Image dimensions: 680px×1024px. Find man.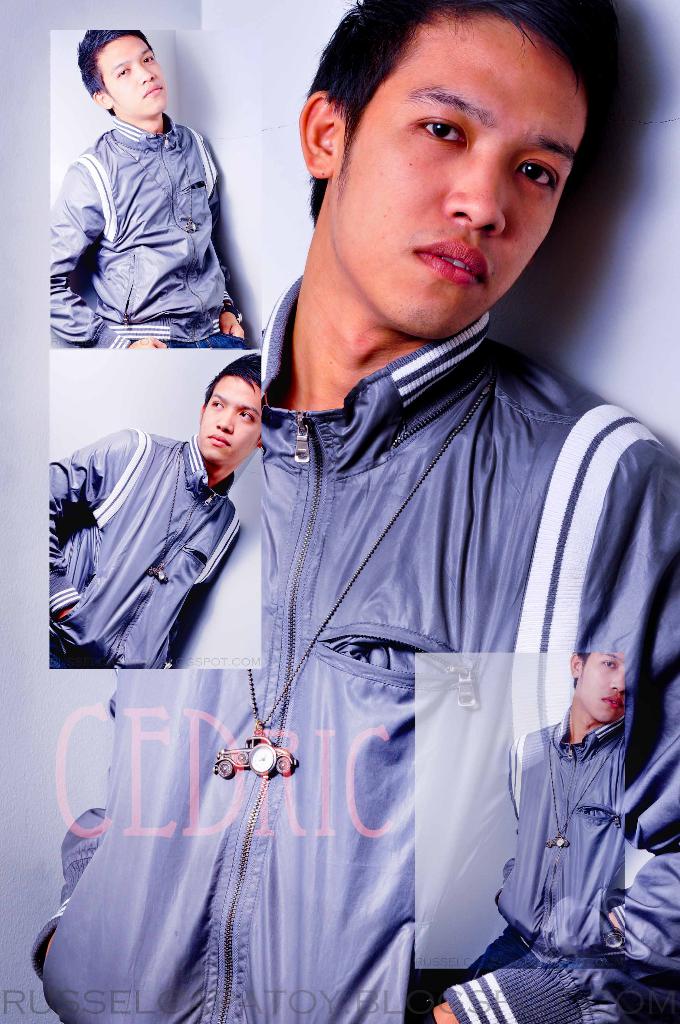
detection(483, 591, 656, 1004).
